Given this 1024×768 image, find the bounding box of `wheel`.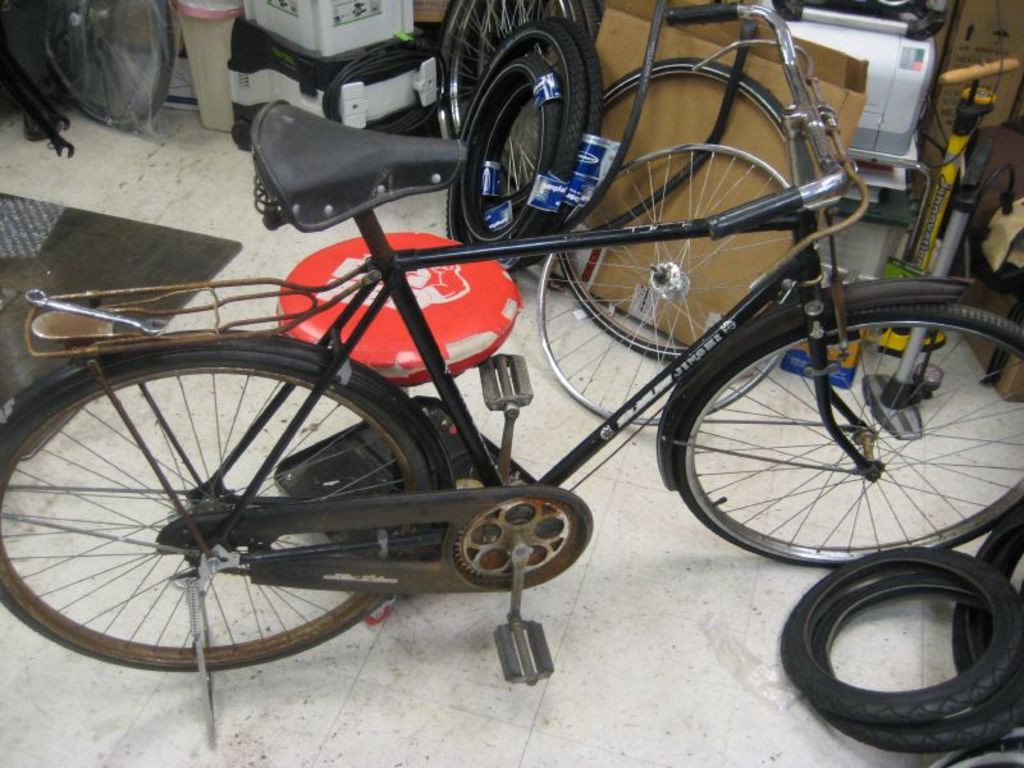
{"left": 780, "top": 556, "right": 1023, "bottom": 721}.
